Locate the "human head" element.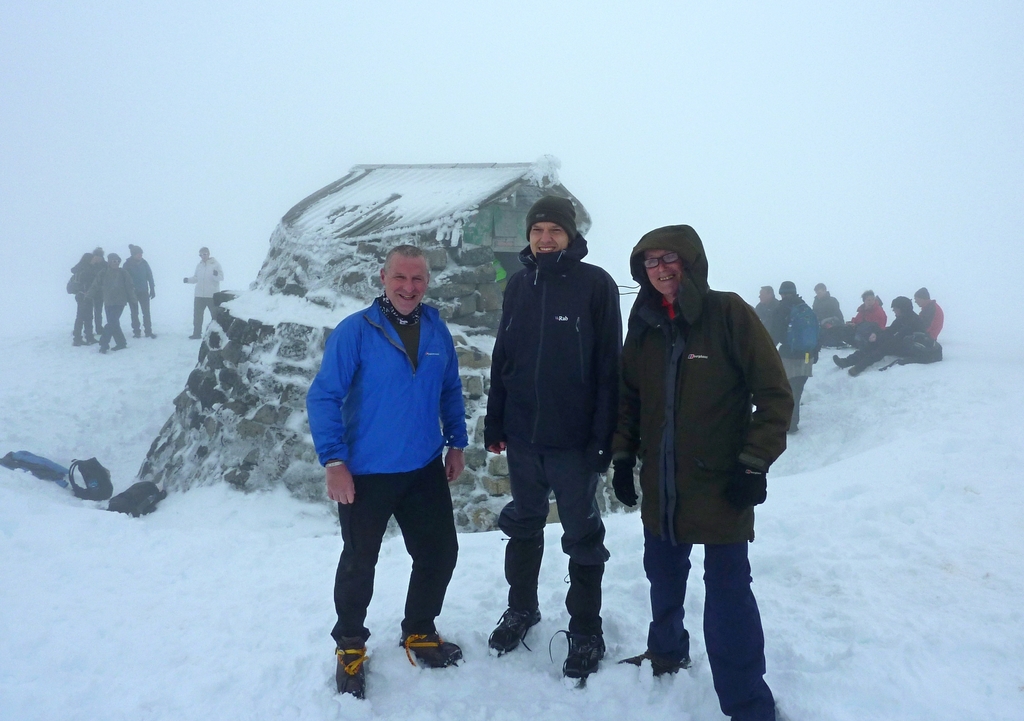
Element bbox: <region>862, 290, 877, 306</region>.
